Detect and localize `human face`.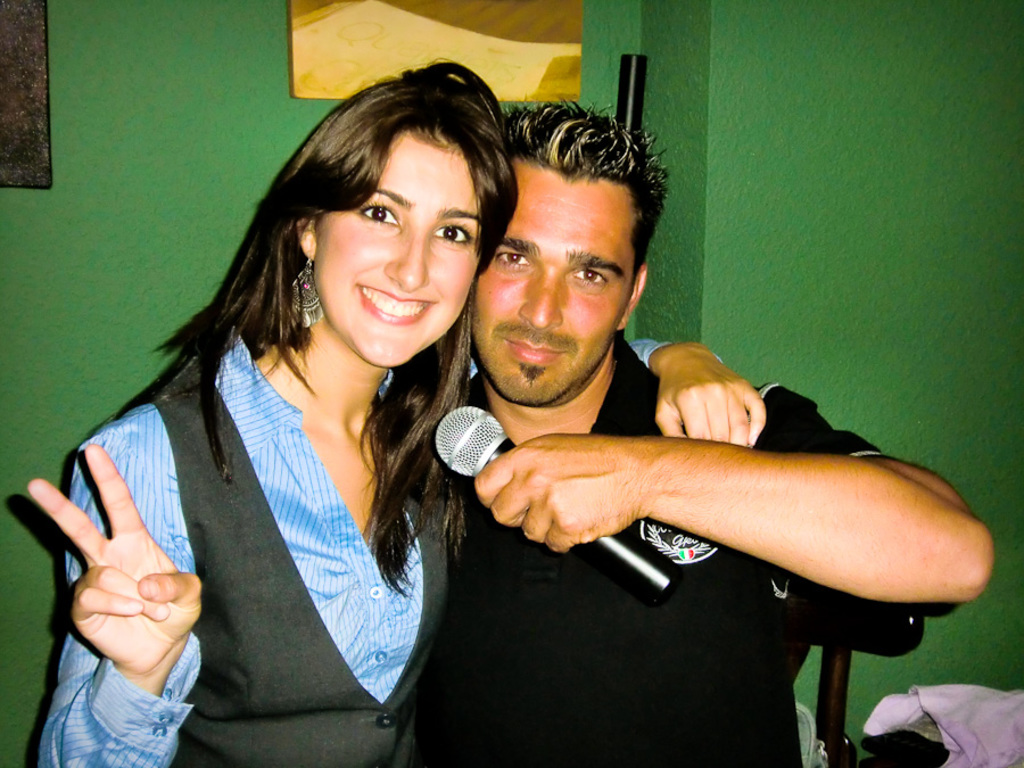
Localized at {"x1": 464, "y1": 151, "x2": 637, "y2": 406}.
